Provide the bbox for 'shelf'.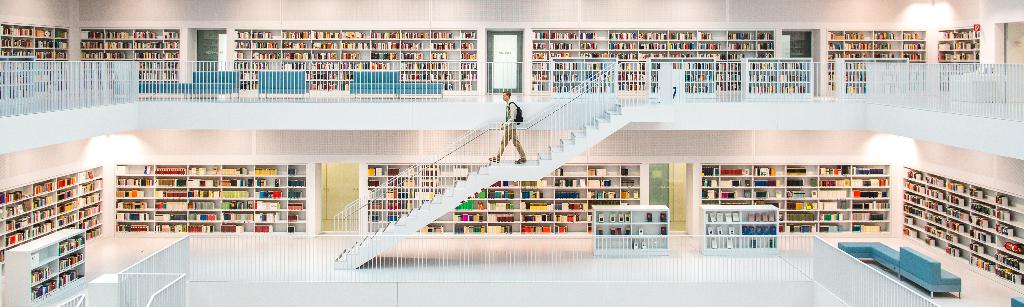
(x1=337, y1=38, x2=363, y2=49).
